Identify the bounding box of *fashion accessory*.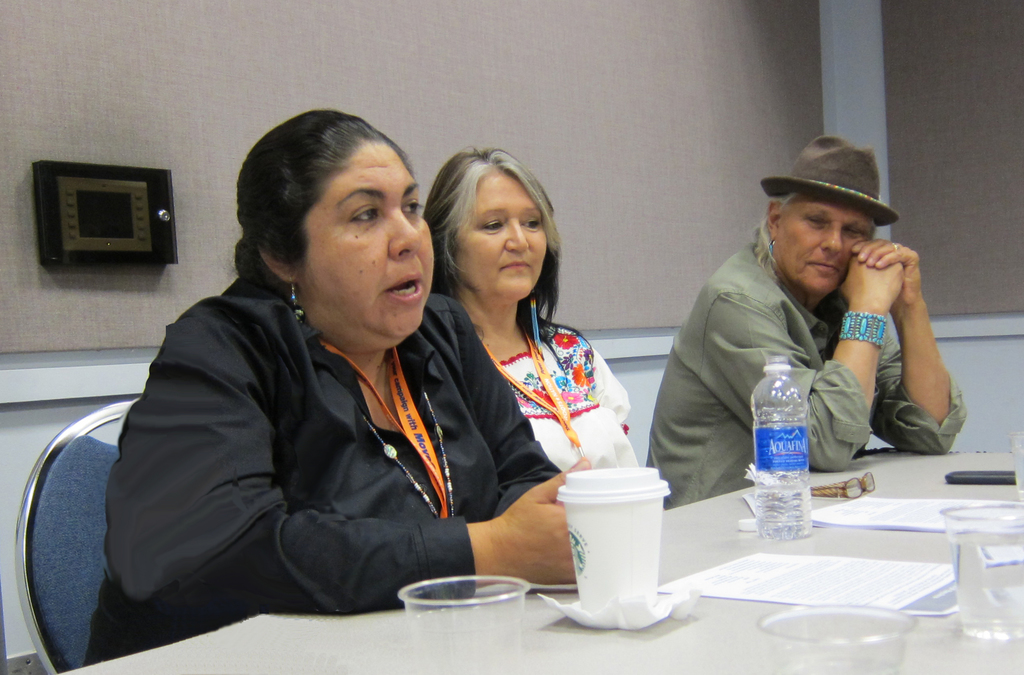
[840, 314, 888, 347].
